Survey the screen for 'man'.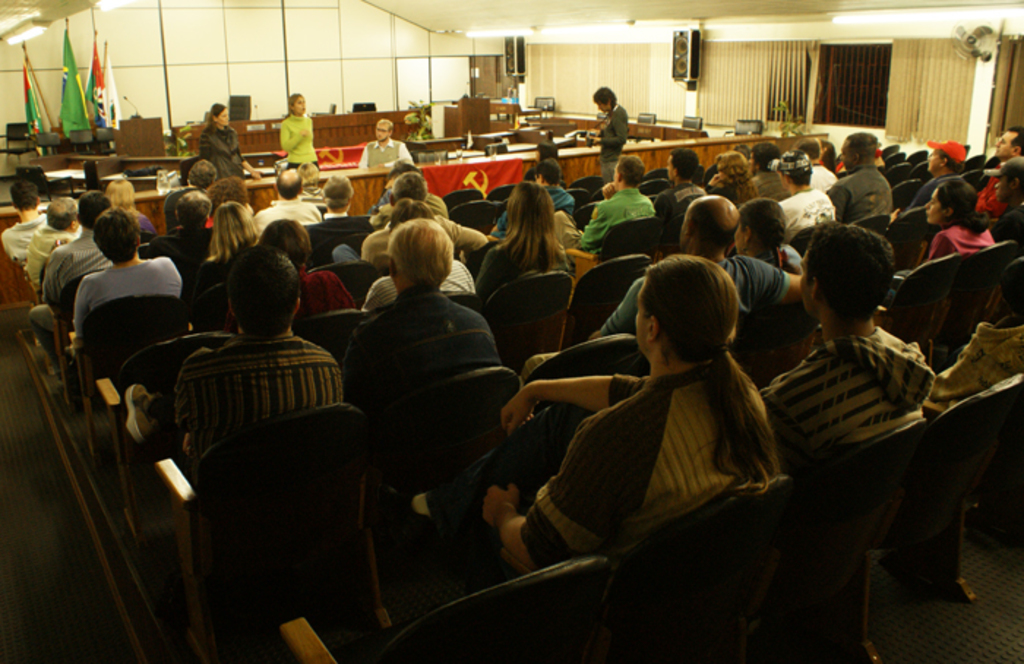
Survey found: x1=638 y1=143 x2=699 y2=241.
